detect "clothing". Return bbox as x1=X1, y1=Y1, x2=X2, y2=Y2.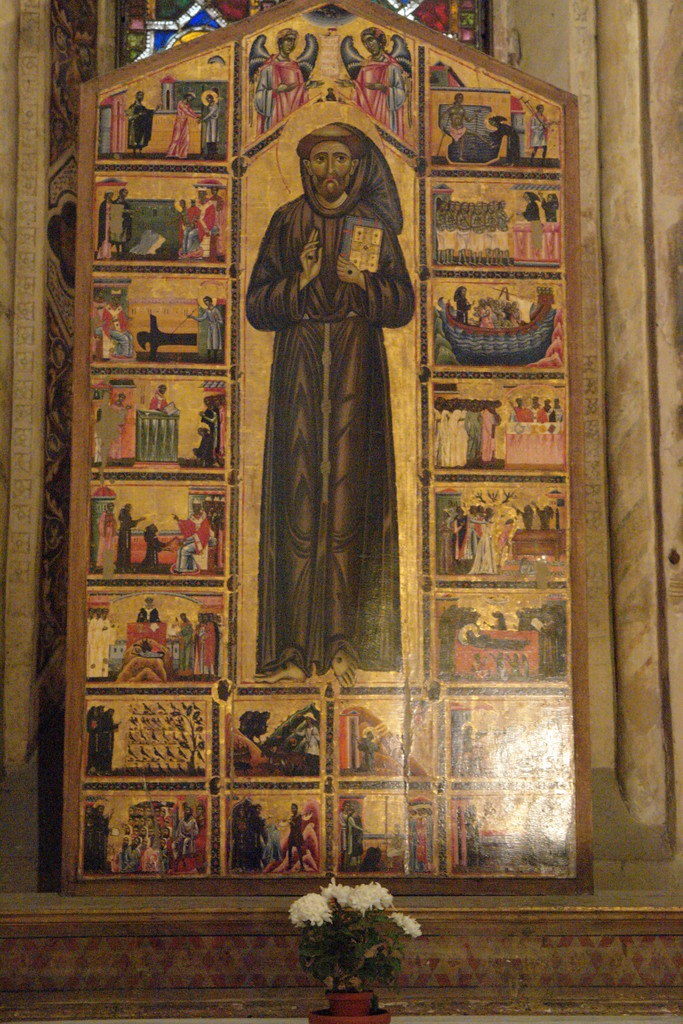
x1=457, y1=293, x2=468, y2=326.
